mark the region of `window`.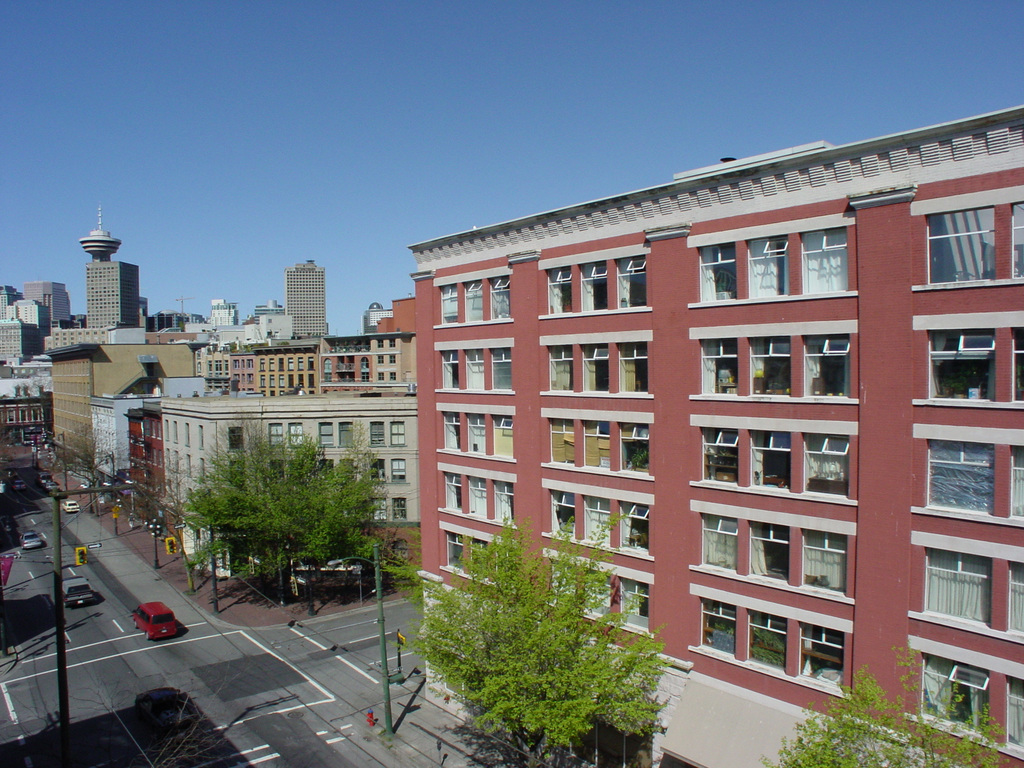
Region: [x1=489, y1=410, x2=515, y2=464].
